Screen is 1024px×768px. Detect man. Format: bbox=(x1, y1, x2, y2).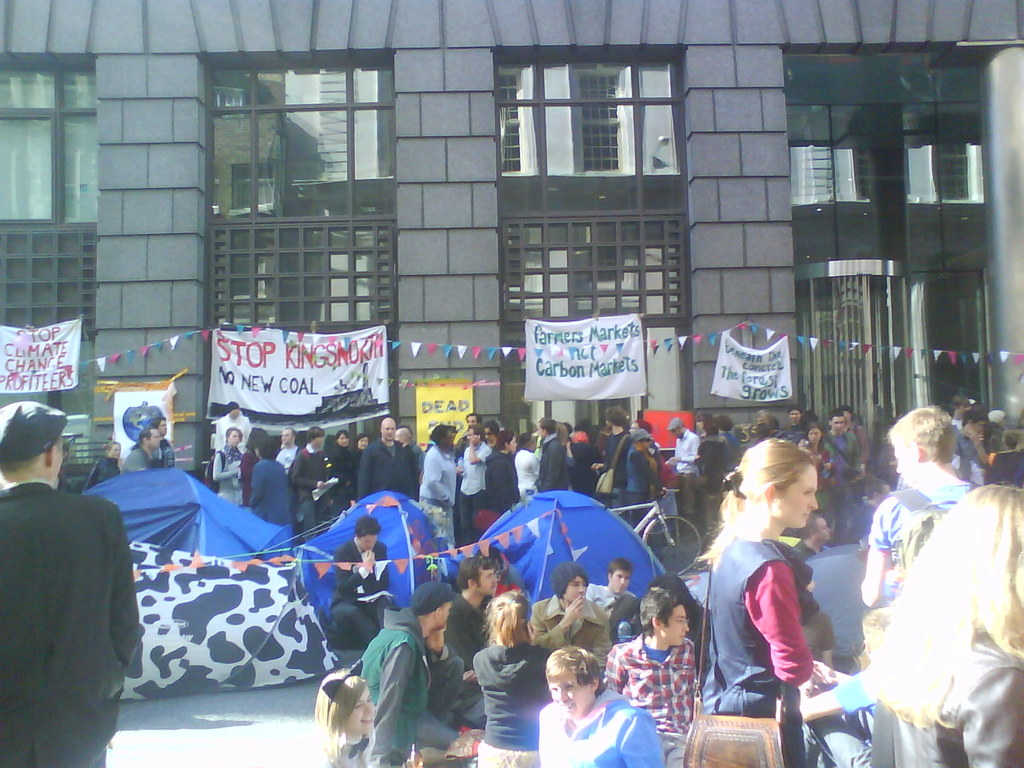
bbox=(538, 642, 664, 767).
